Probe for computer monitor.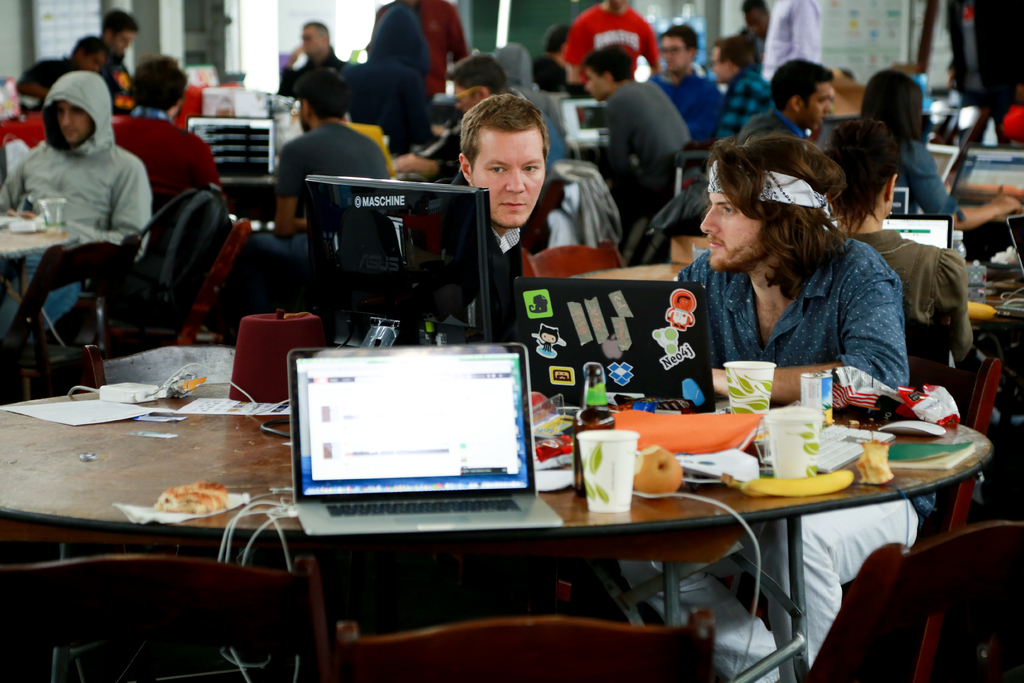
Probe result: <bbox>308, 174, 493, 349</bbox>.
